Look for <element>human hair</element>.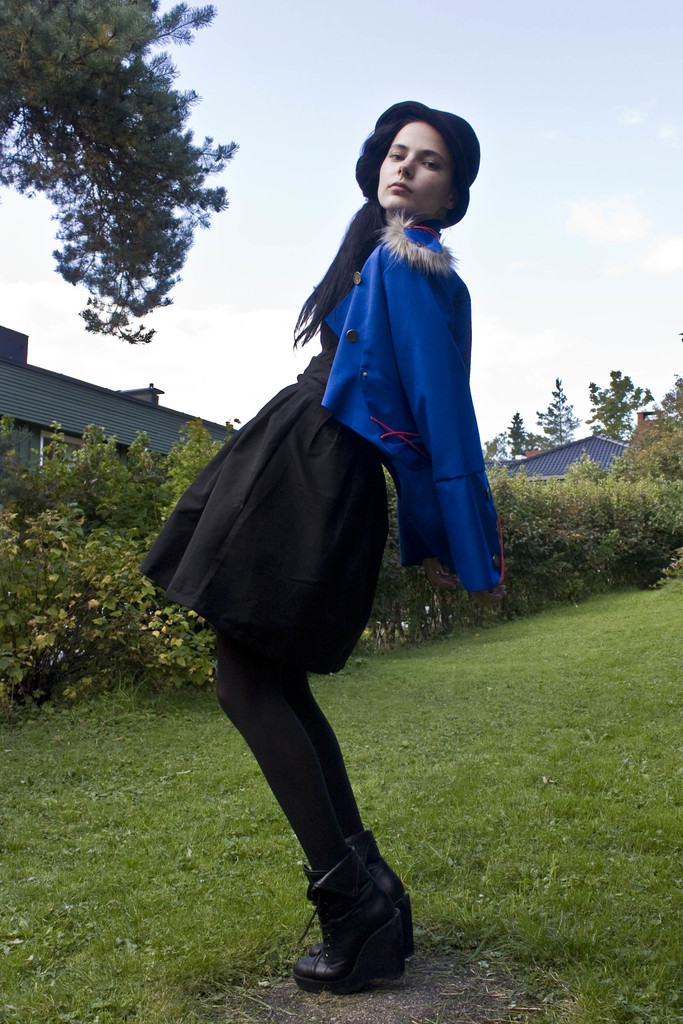
Found: select_region(289, 147, 388, 340).
